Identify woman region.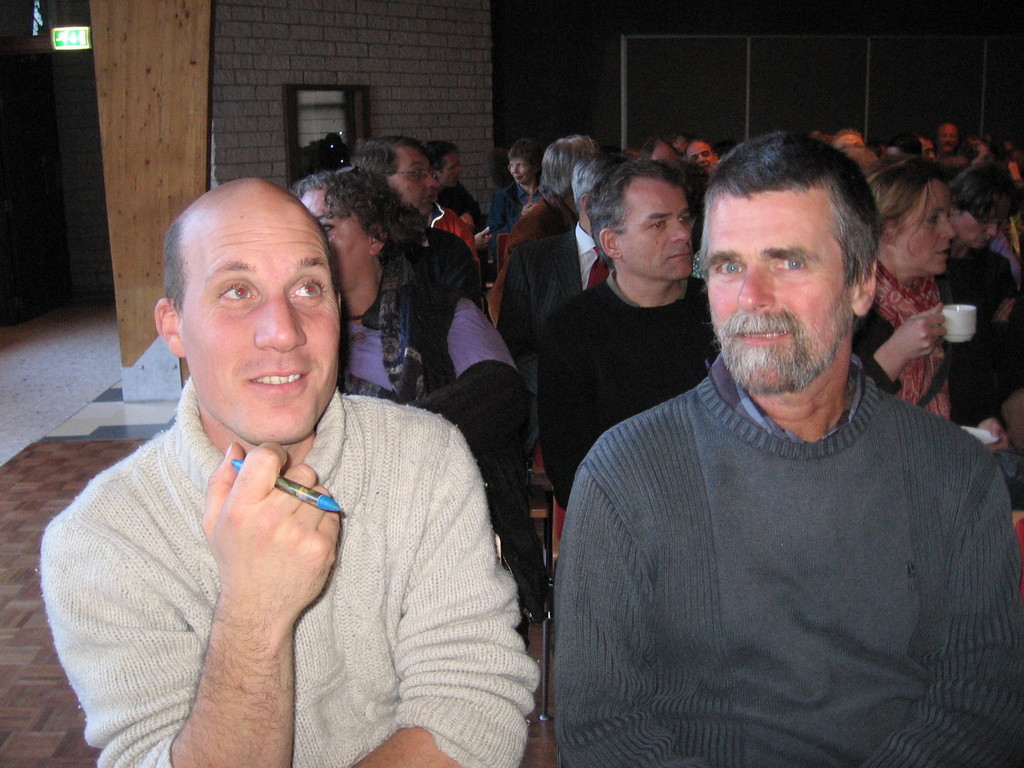
Region: x1=483, y1=138, x2=545, y2=261.
